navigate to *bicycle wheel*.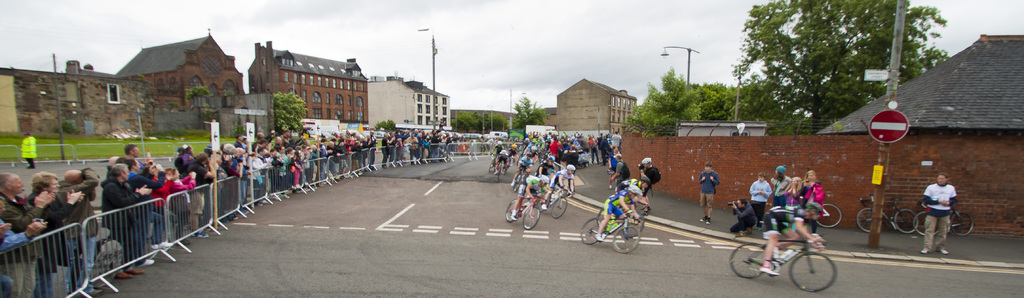
Navigation target: 612, 226, 641, 255.
